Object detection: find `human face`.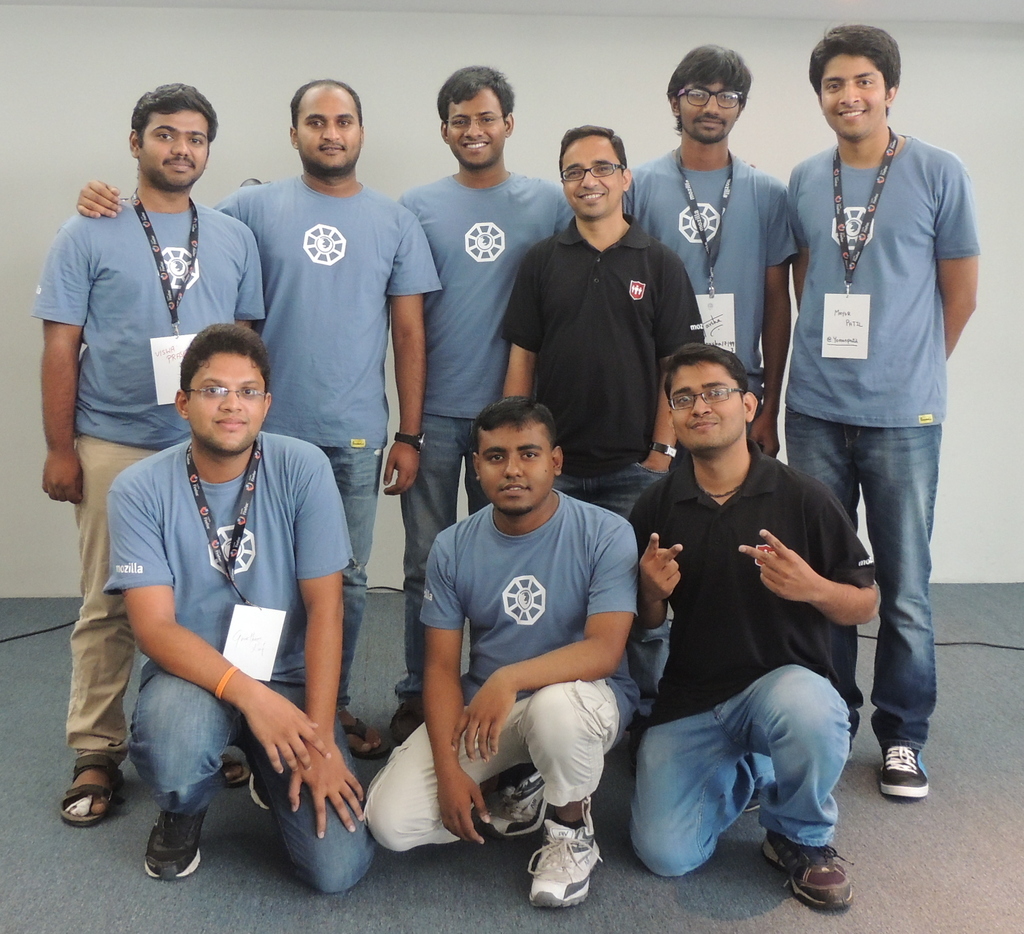
139:105:209:191.
